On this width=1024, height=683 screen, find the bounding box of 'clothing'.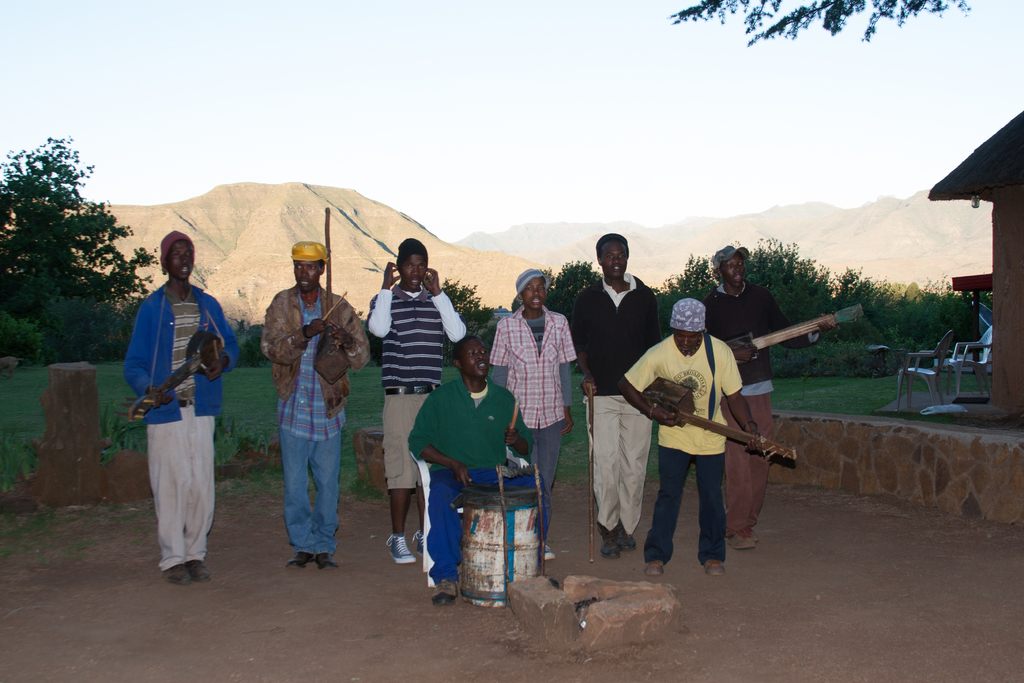
Bounding box: 635, 307, 771, 557.
